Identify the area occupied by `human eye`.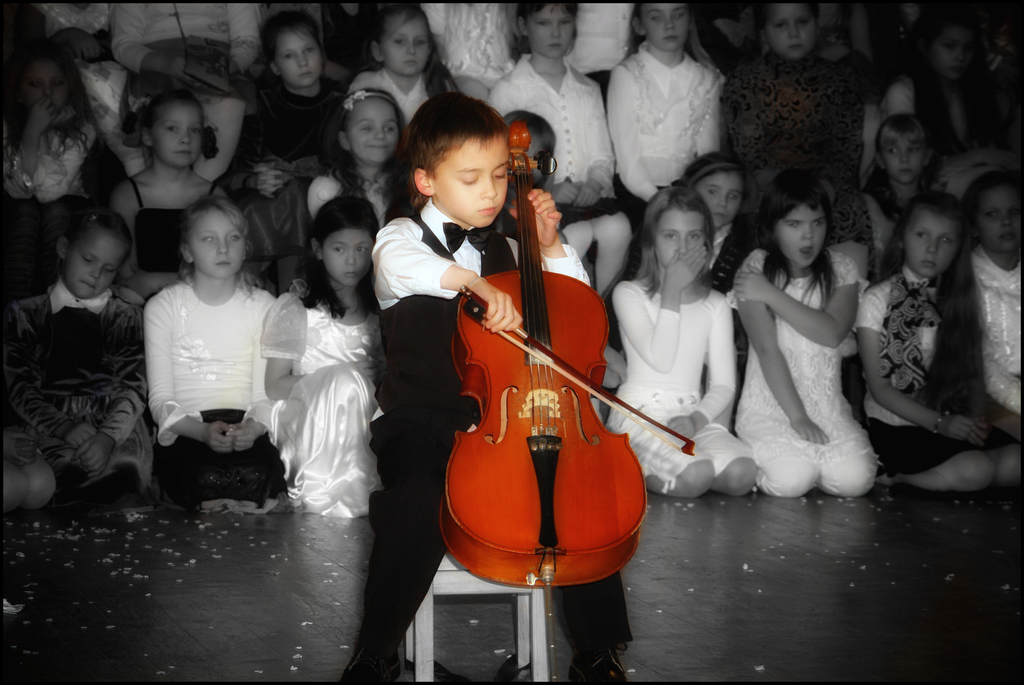
Area: detection(909, 146, 918, 154).
